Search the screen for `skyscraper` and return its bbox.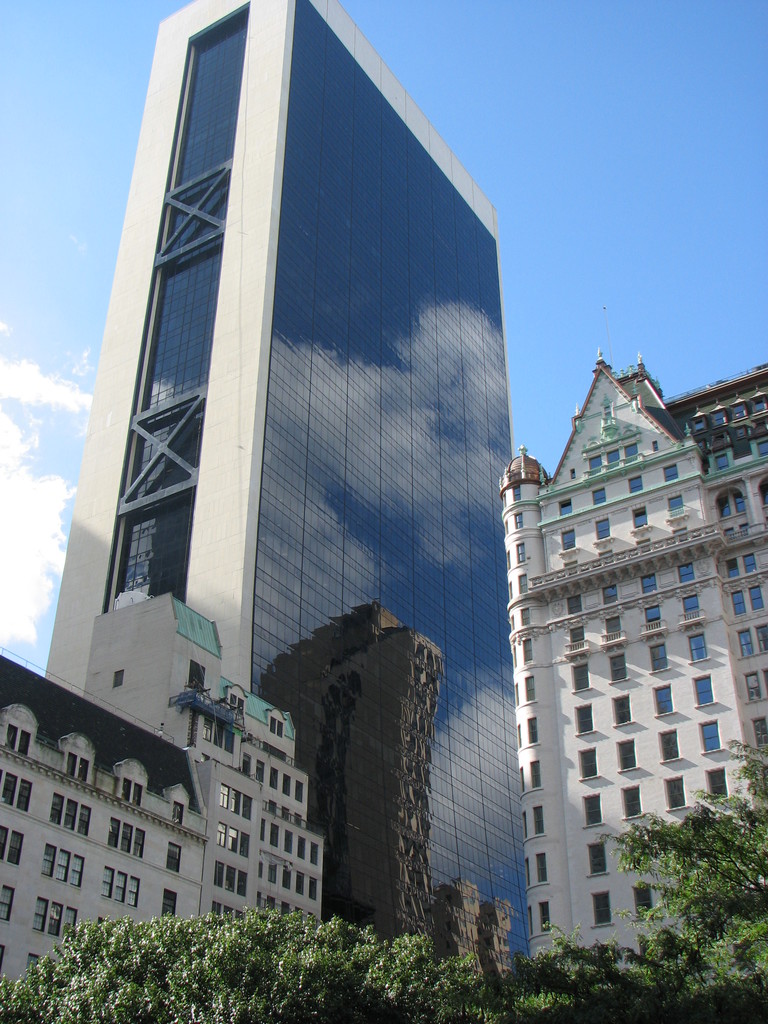
Found: crop(61, 0, 557, 931).
